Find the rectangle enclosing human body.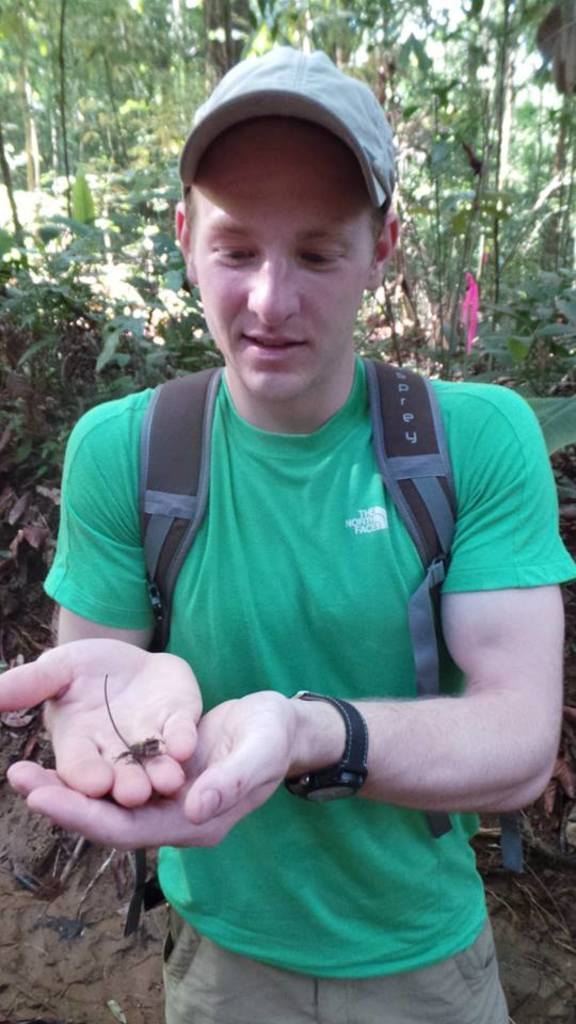
bbox=[22, 187, 575, 972].
